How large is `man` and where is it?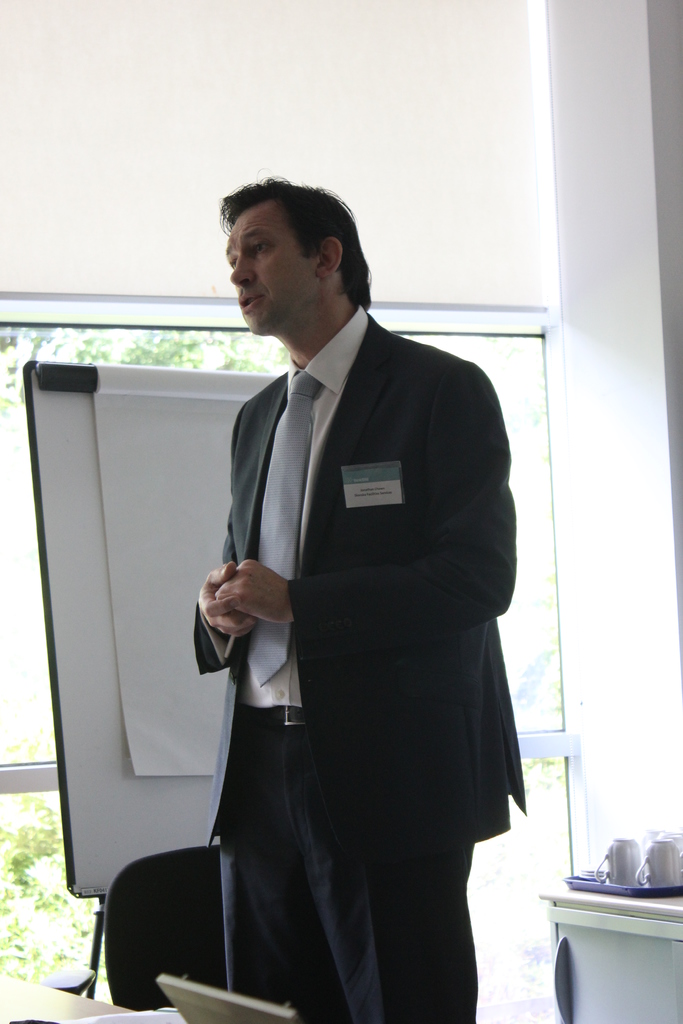
Bounding box: (x1=168, y1=200, x2=525, y2=982).
